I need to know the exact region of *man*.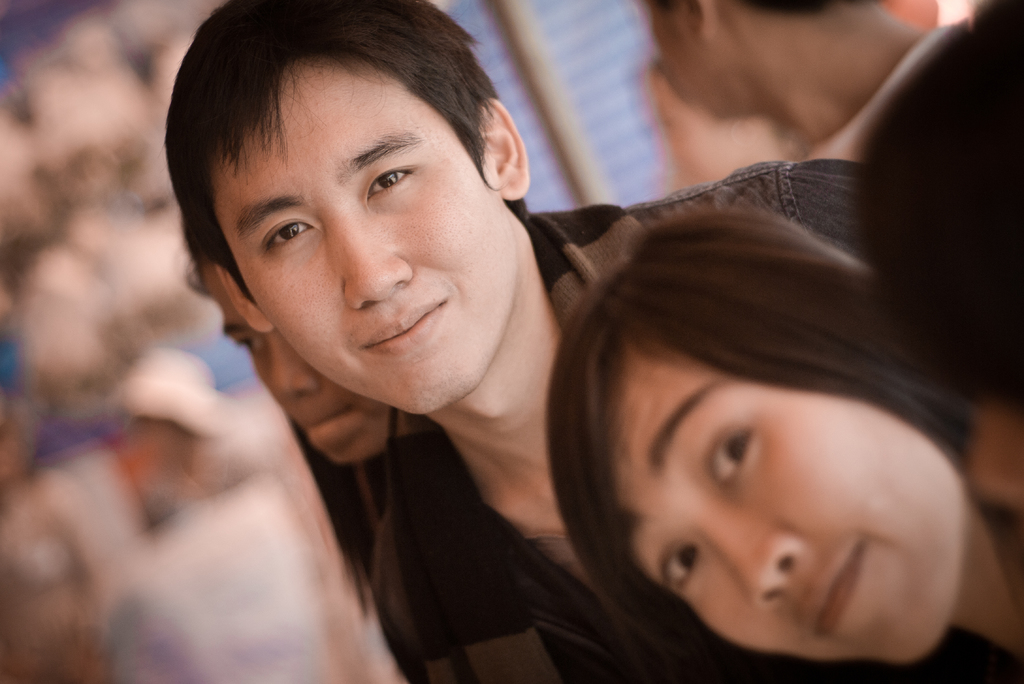
Region: [left=100, top=29, right=815, bottom=680].
